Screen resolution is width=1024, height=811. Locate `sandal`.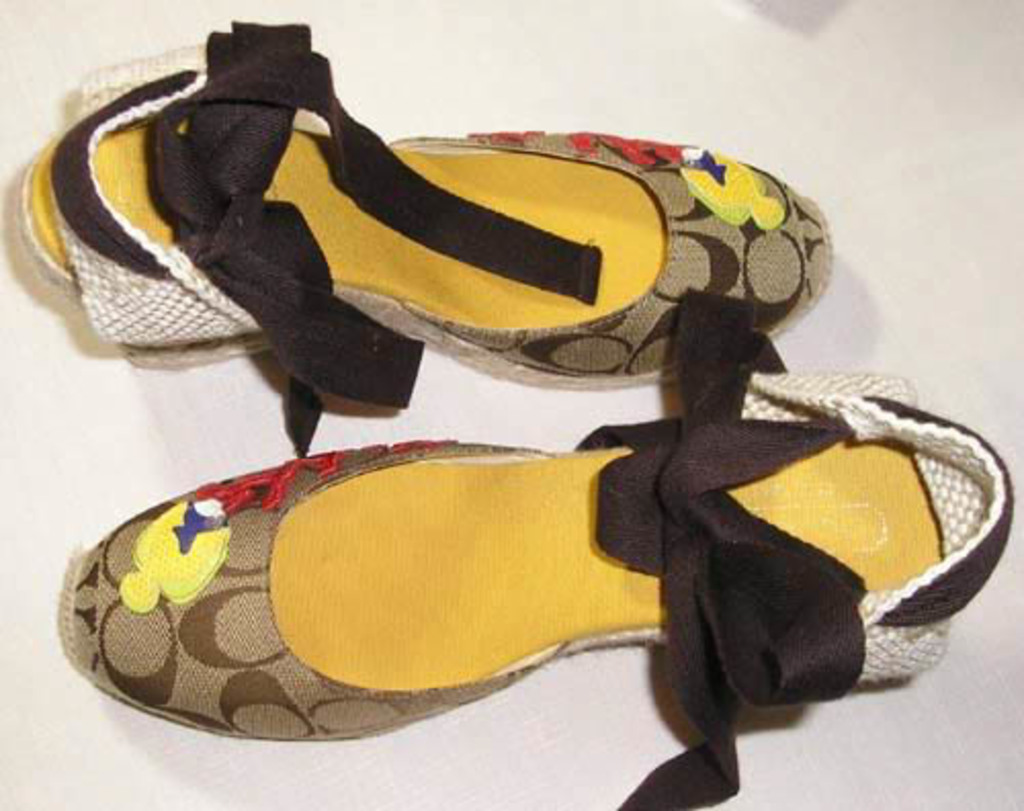
(left=55, top=289, right=1010, bottom=809).
